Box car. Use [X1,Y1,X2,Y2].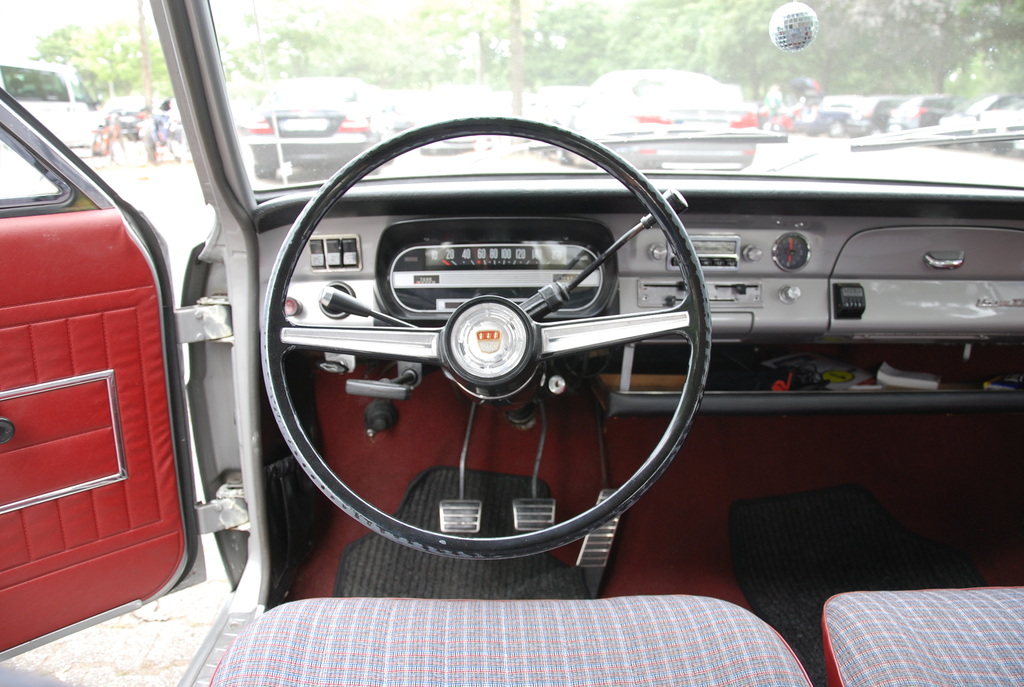
[0,0,1023,686].
